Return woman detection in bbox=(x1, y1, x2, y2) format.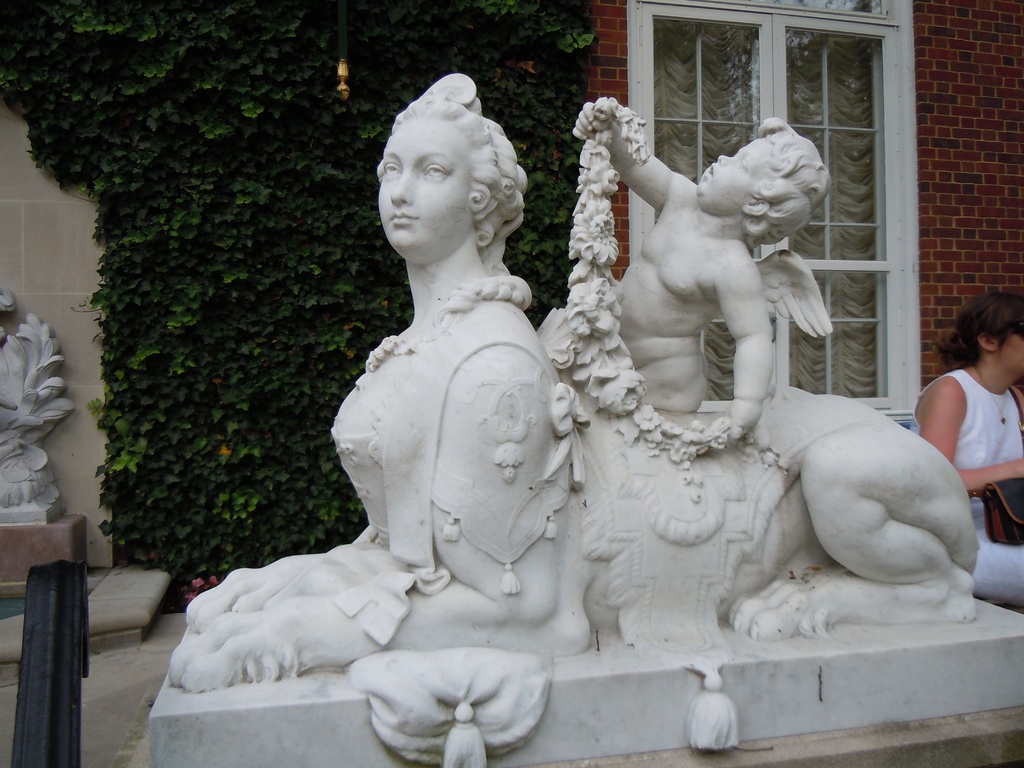
bbox=(328, 67, 566, 656).
